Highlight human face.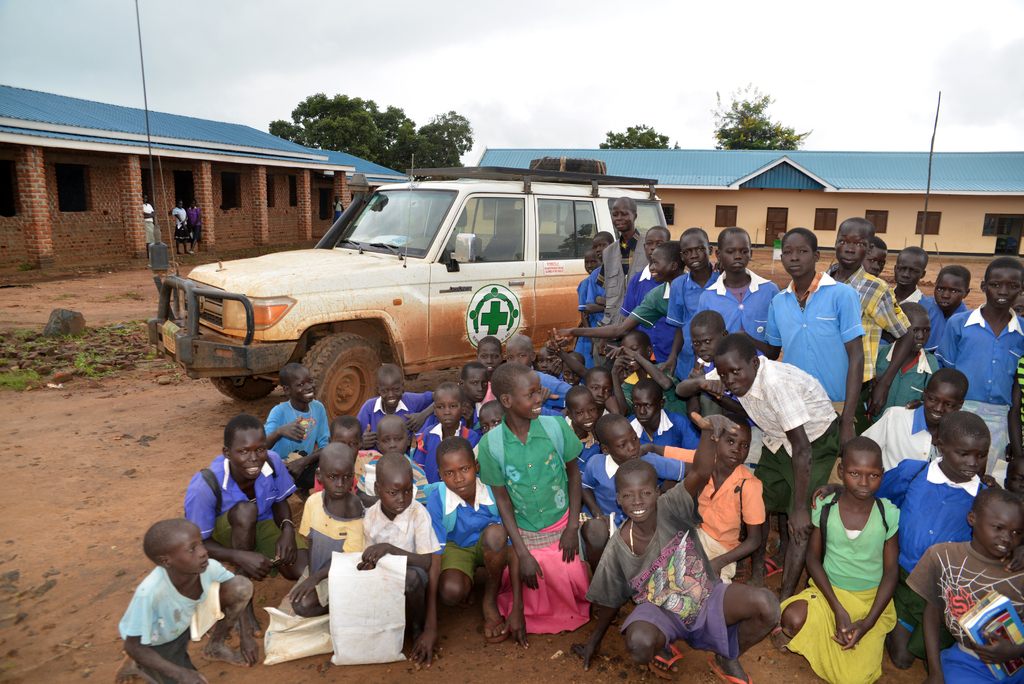
Highlighted region: 644, 222, 671, 258.
